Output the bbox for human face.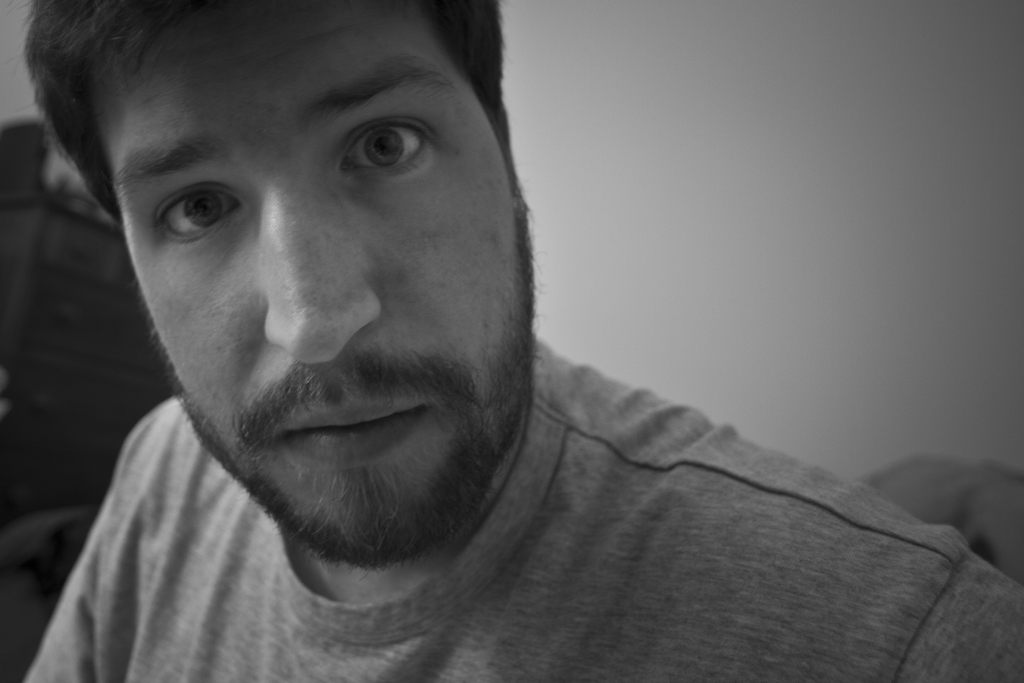
locate(89, 0, 532, 552).
